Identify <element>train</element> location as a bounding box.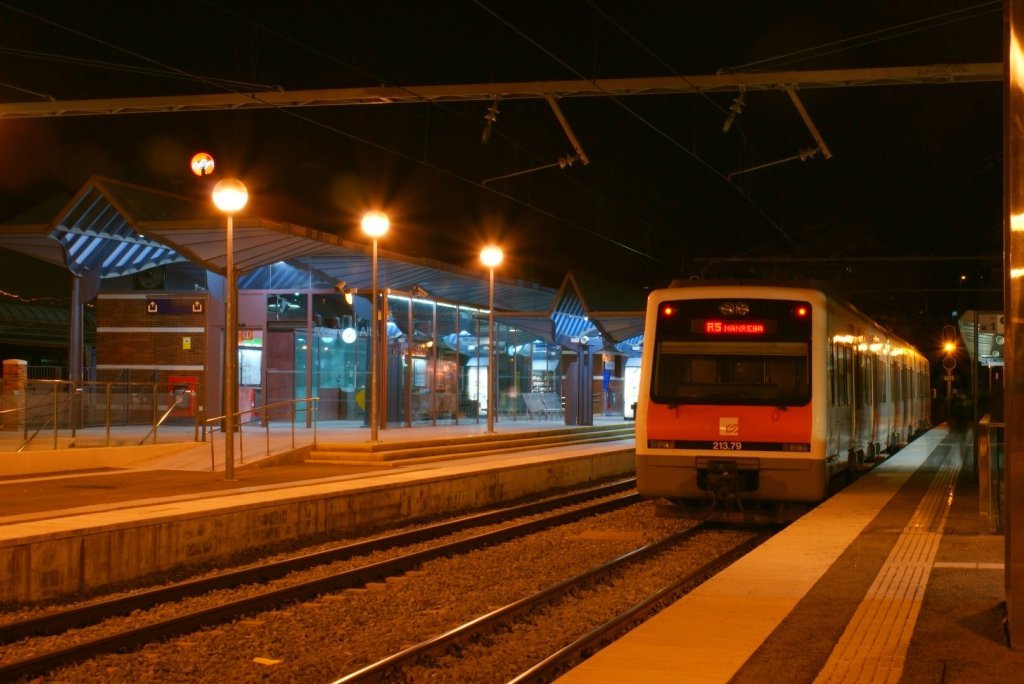
locate(636, 278, 932, 512).
